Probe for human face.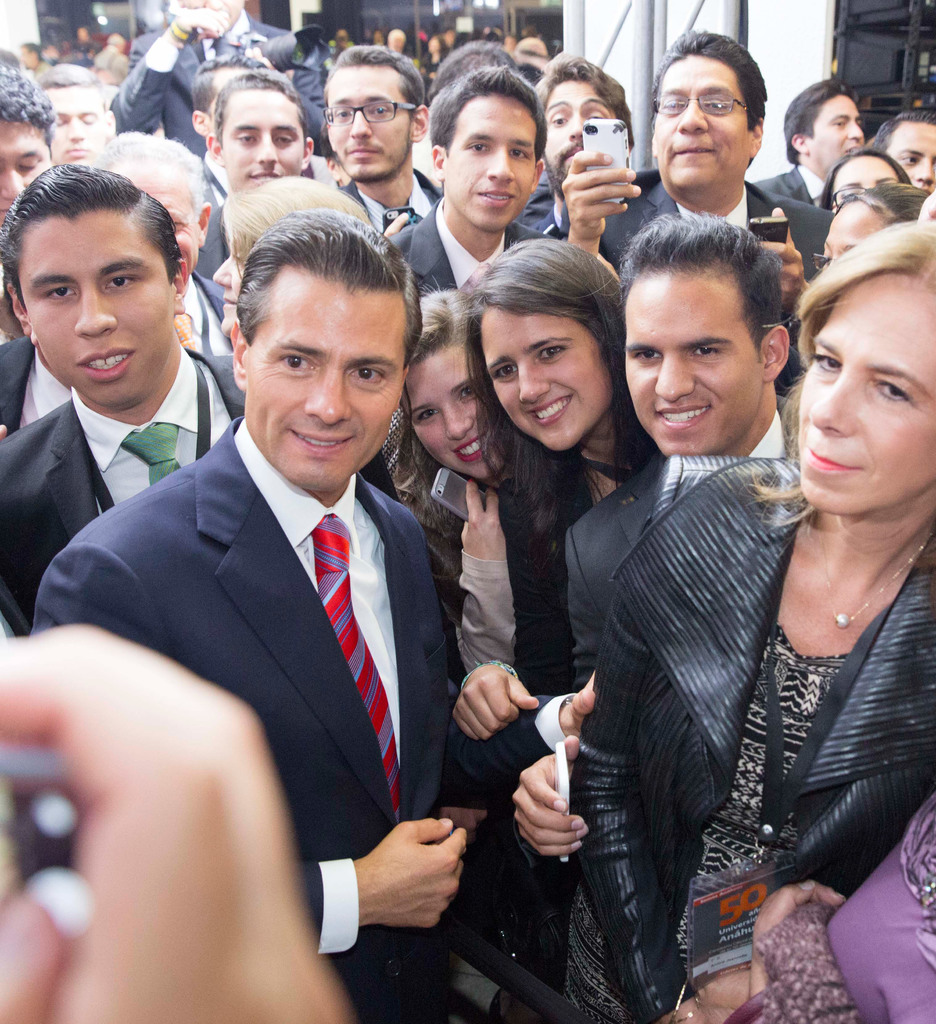
Probe result: region(22, 205, 177, 413).
